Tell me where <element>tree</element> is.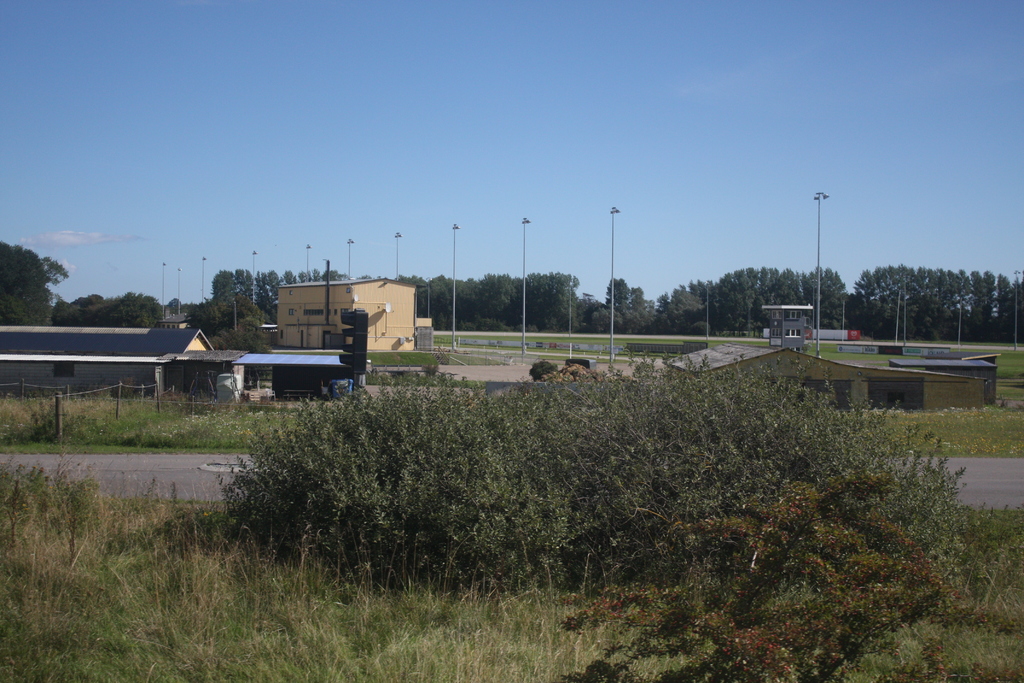
<element>tree</element> is at bbox=(602, 276, 628, 329).
